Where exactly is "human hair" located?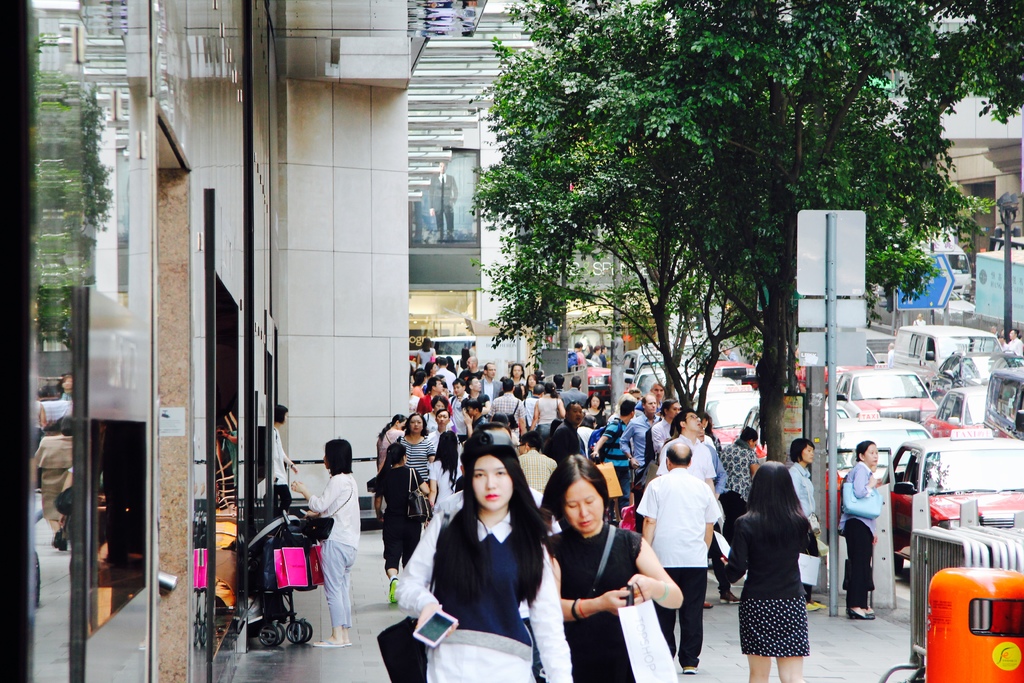
Its bounding box is <region>672, 407, 689, 431</region>.
